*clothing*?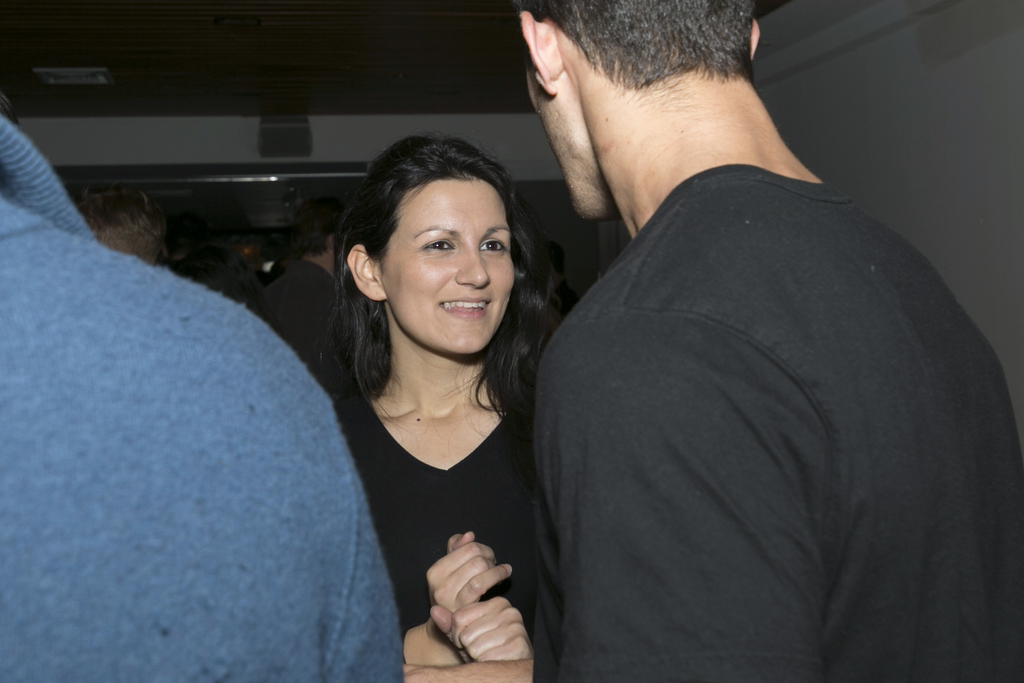
<bbox>337, 384, 531, 636</bbox>
